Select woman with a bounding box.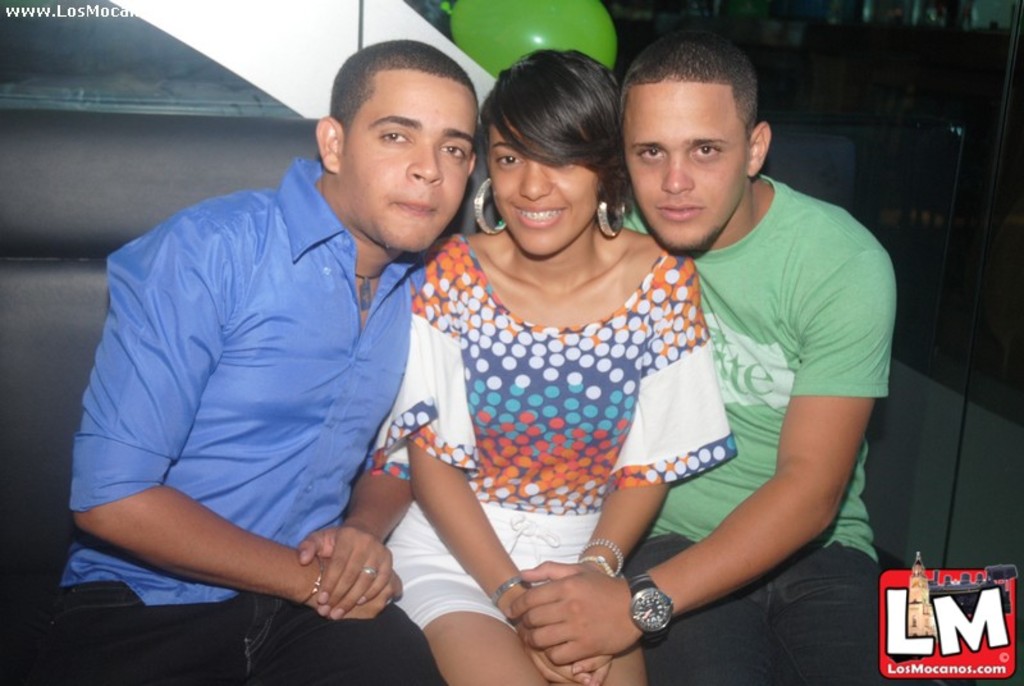
bbox=(399, 54, 713, 593).
